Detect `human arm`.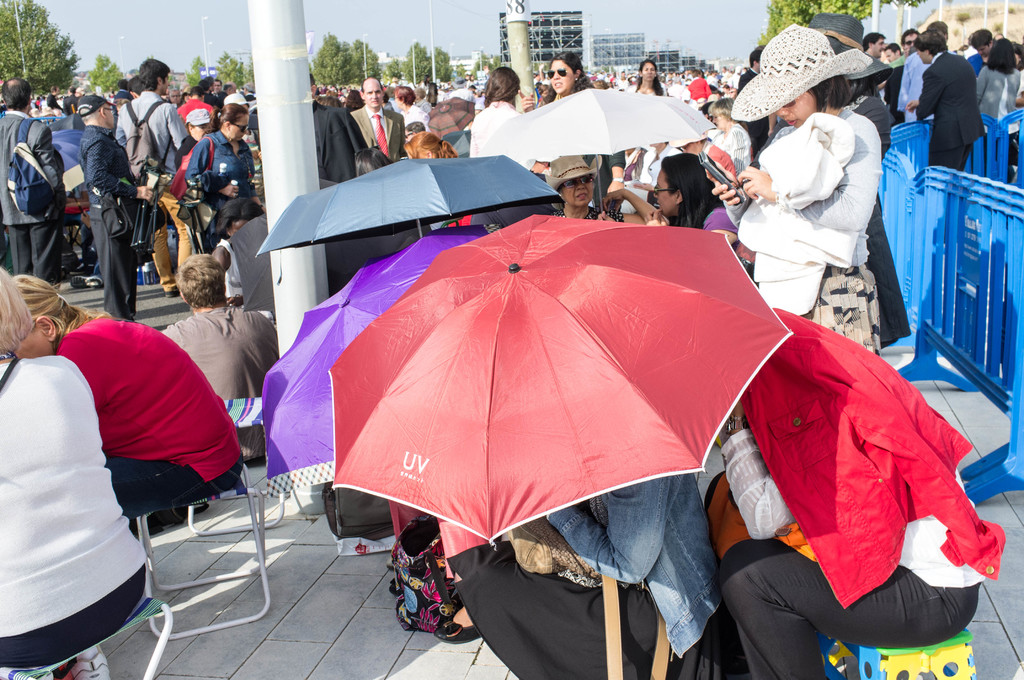
Detected at locate(609, 145, 624, 203).
